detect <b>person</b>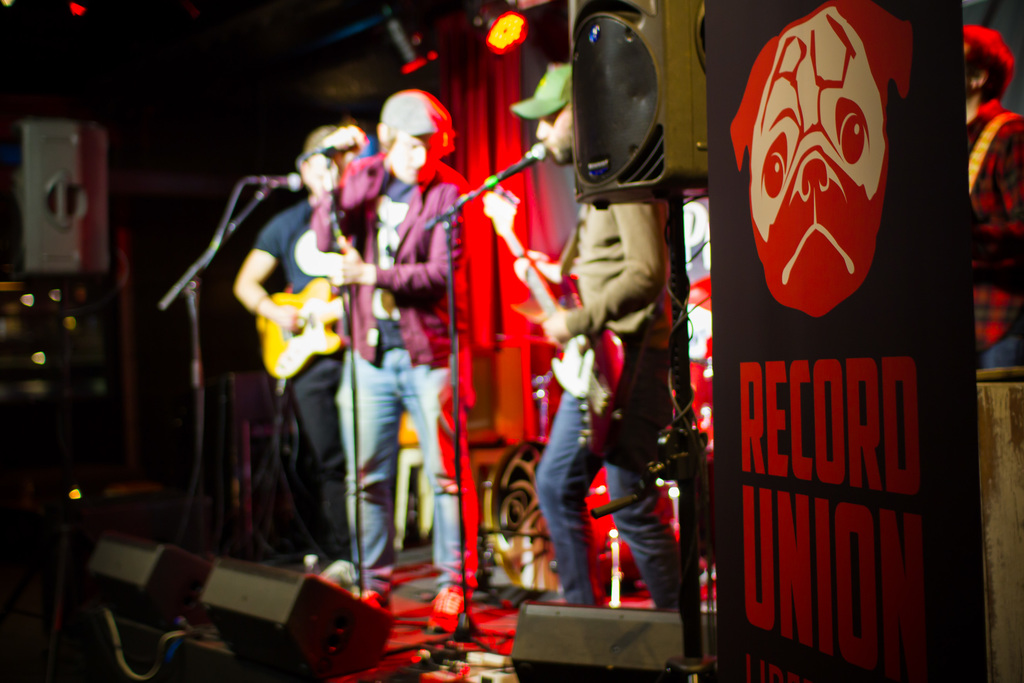
(966,24,1023,382)
